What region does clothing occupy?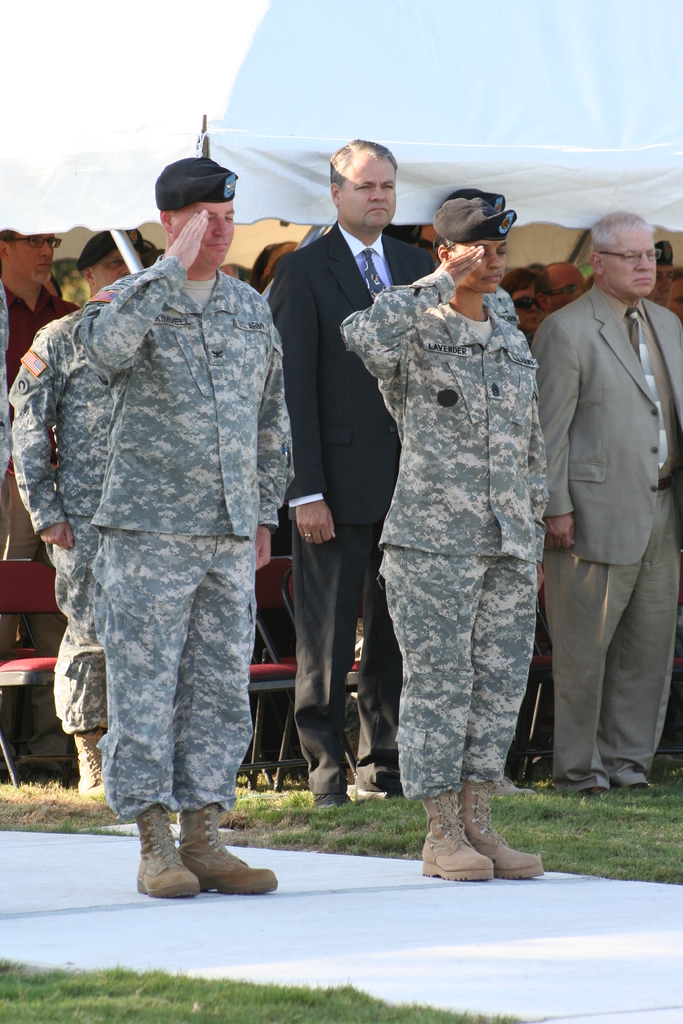
bbox=[10, 285, 76, 400].
